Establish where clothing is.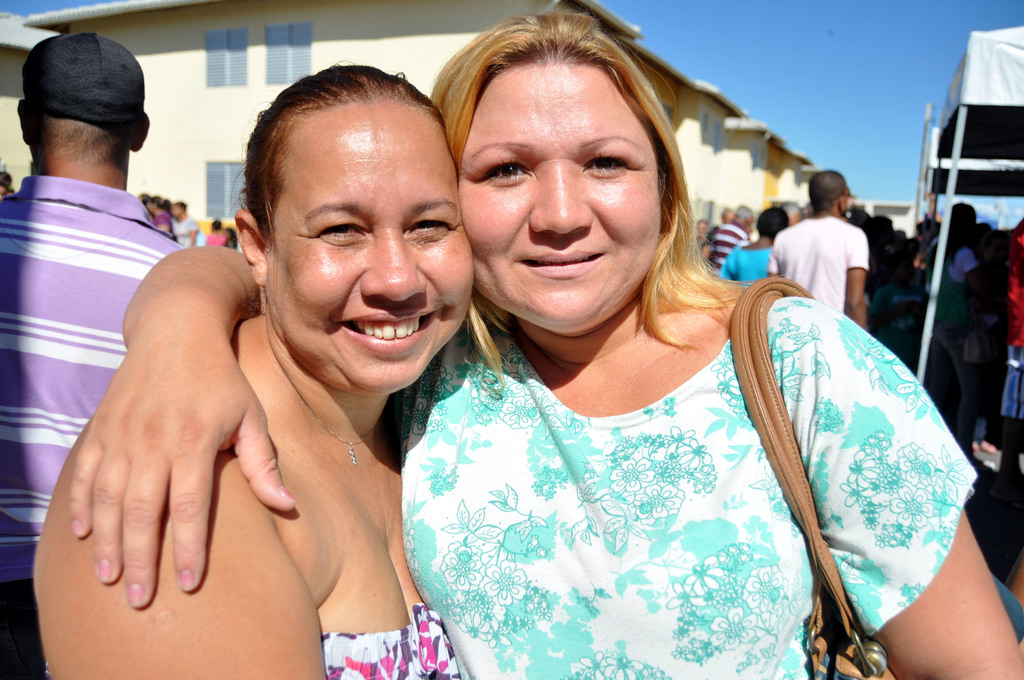
Established at <box>206,227,228,248</box>.
